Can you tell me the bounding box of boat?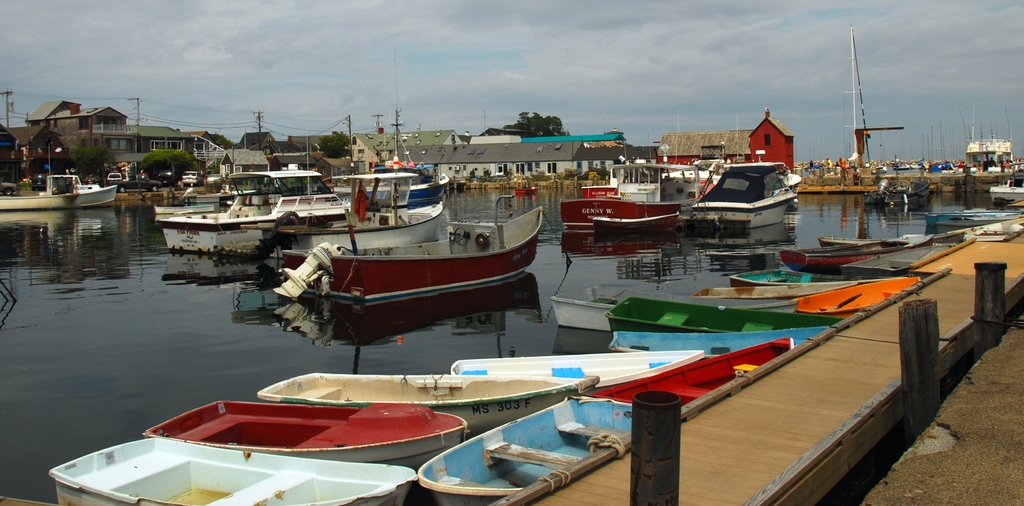
(left=143, top=398, right=468, bottom=473).
